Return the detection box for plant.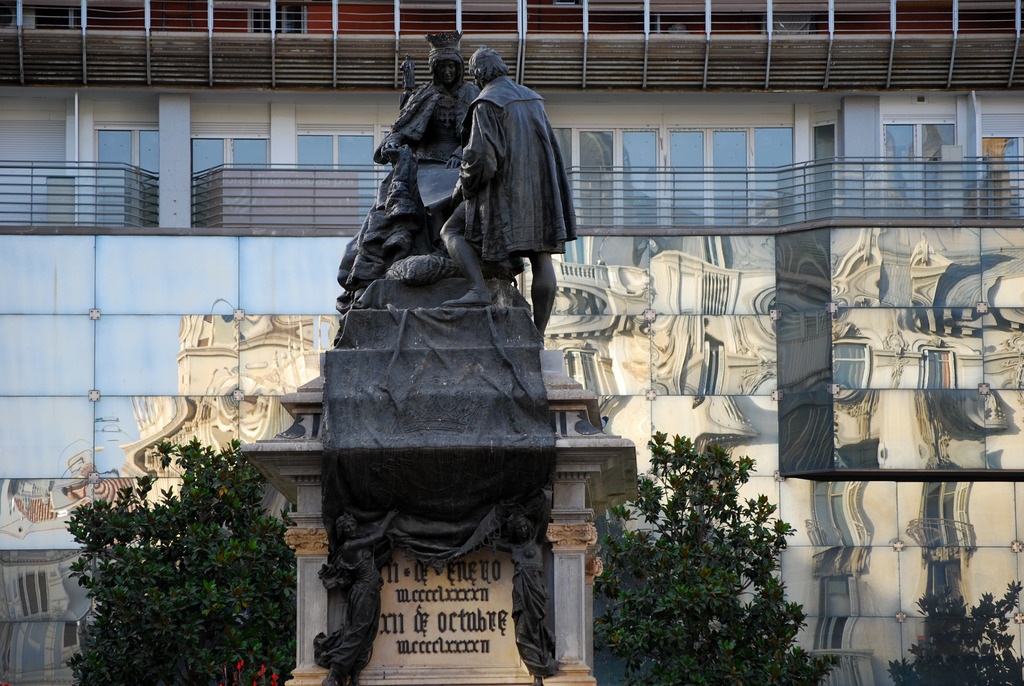
<box>589,431,840,678</box>.
